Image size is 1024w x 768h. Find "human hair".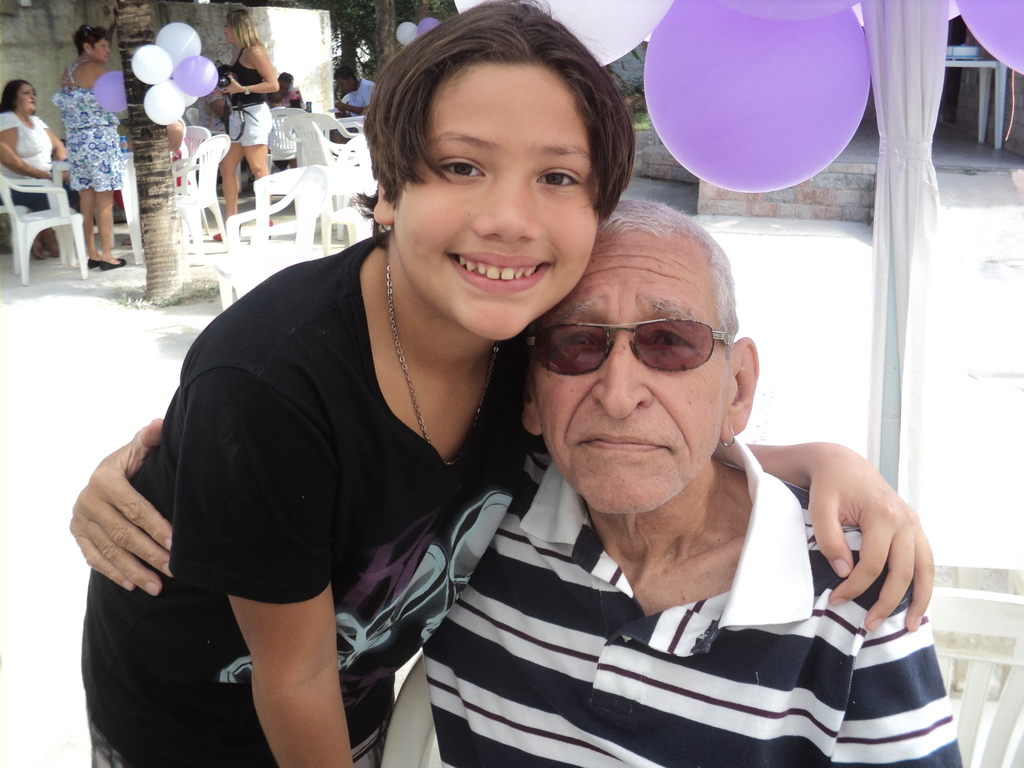
bbox=[277, 71, 293, 83].
